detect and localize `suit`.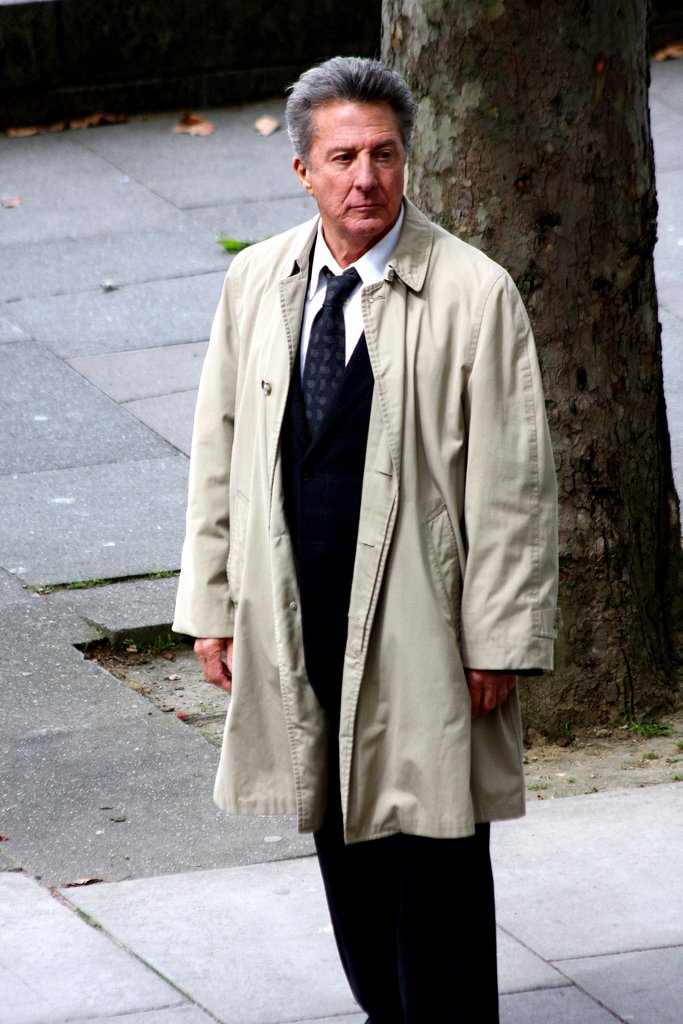
Localized at detection(167, 207, 557, 1023).
